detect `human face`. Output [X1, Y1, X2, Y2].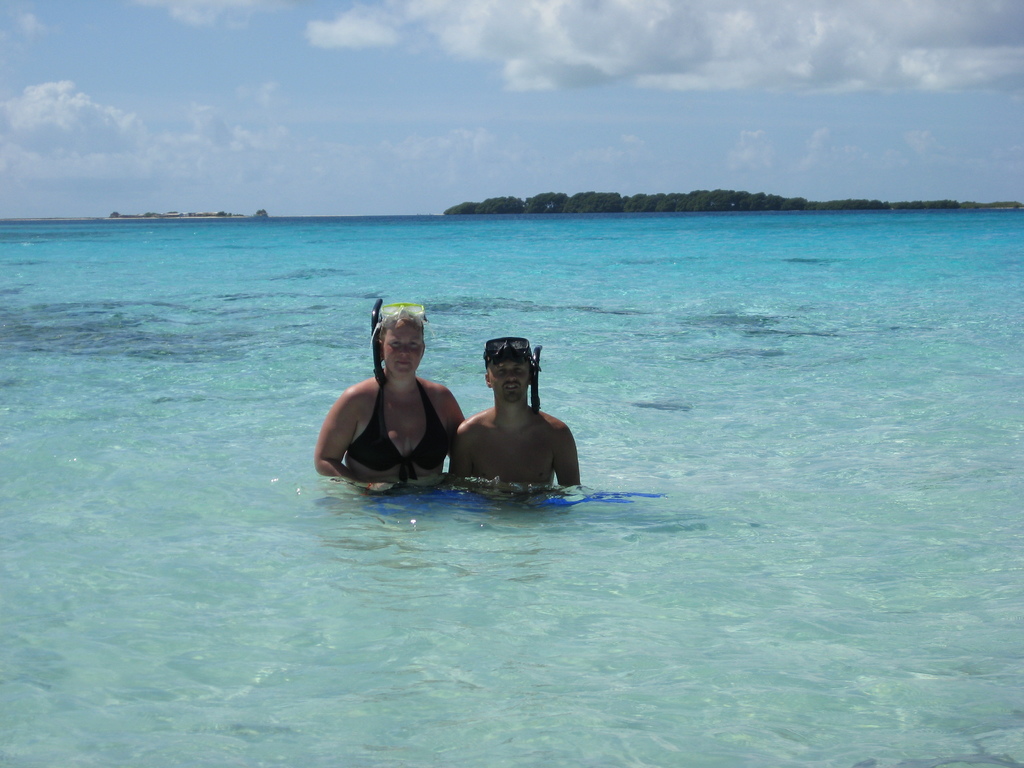
[485, 353, 533, 404].
